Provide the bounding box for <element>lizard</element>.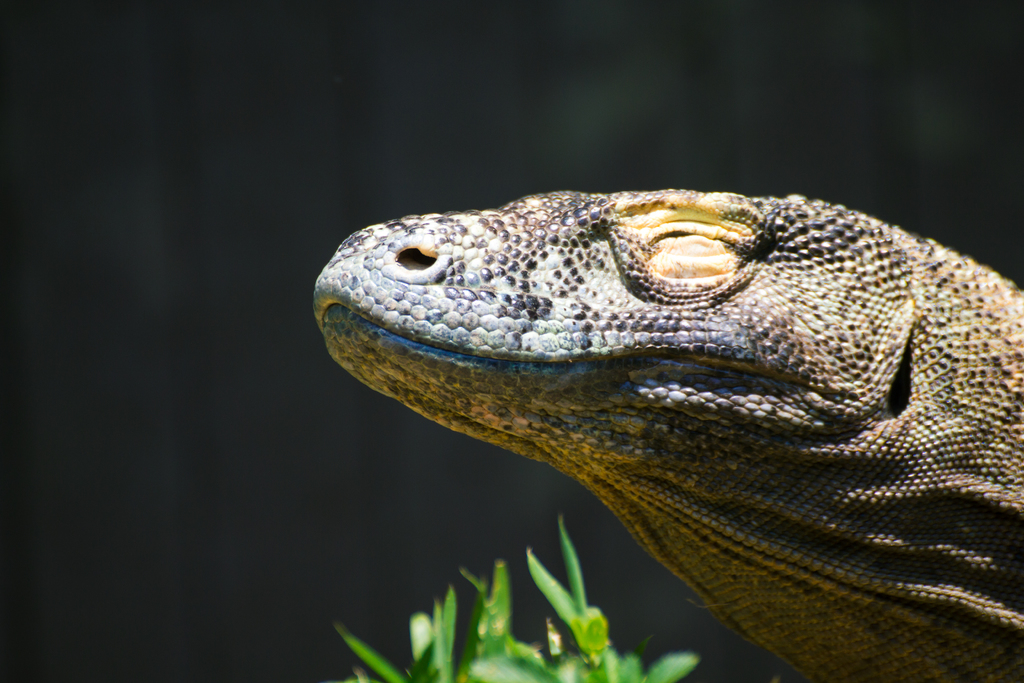
<region>316, 183, 1023, 682</region>.
